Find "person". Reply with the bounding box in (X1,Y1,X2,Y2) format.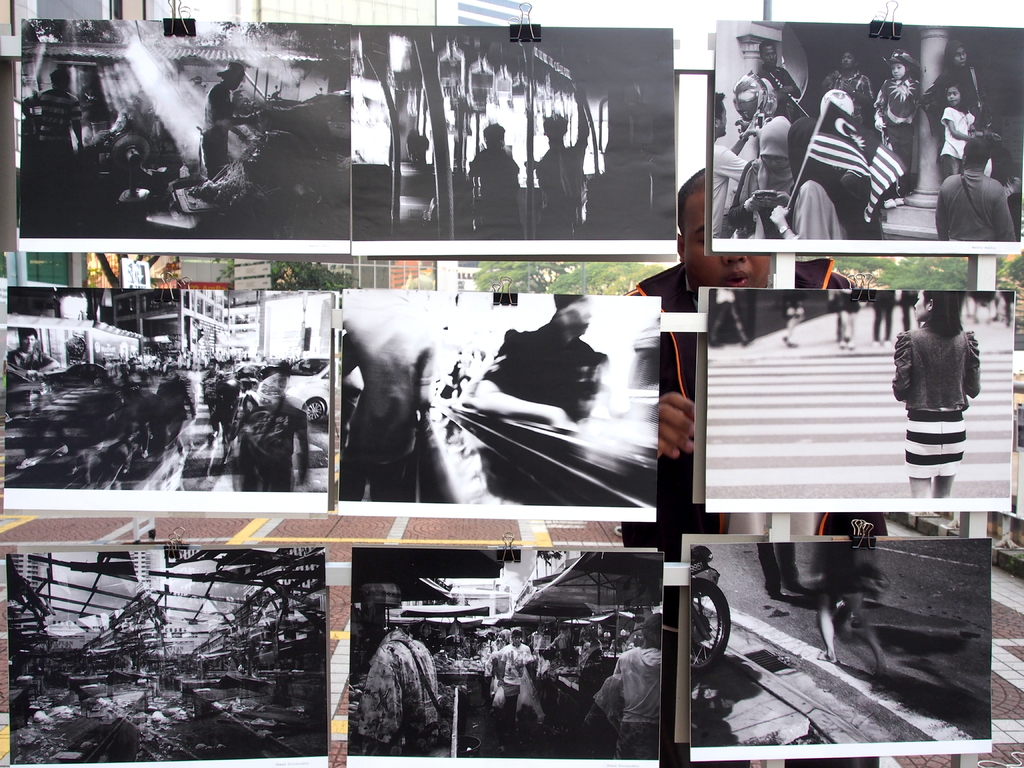
(151,356,193,452).
